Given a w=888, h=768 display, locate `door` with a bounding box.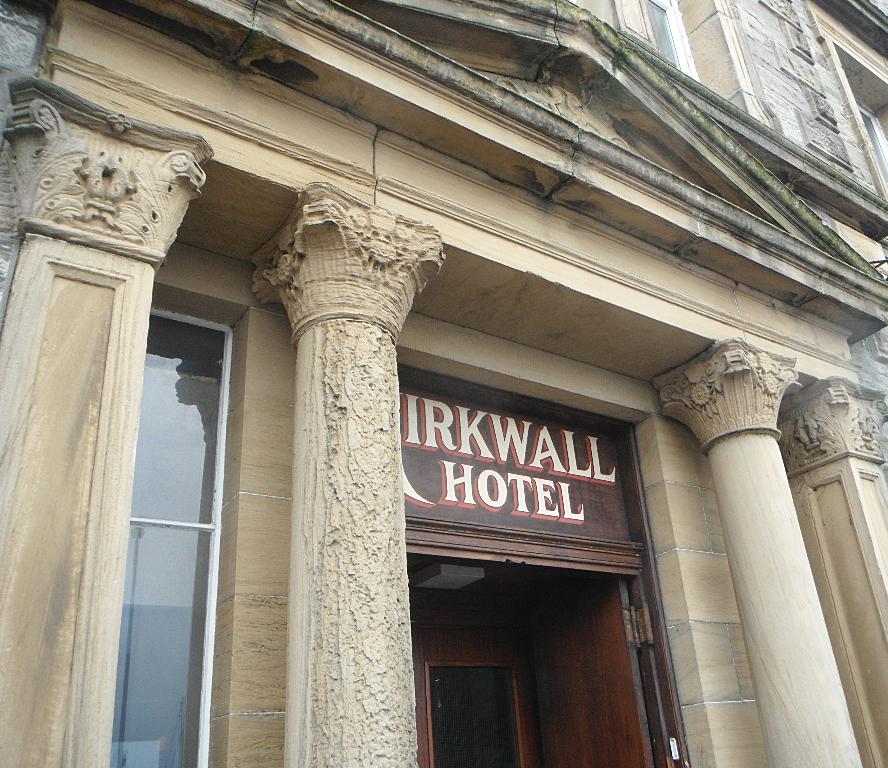
Located: 428/663/518/767.
